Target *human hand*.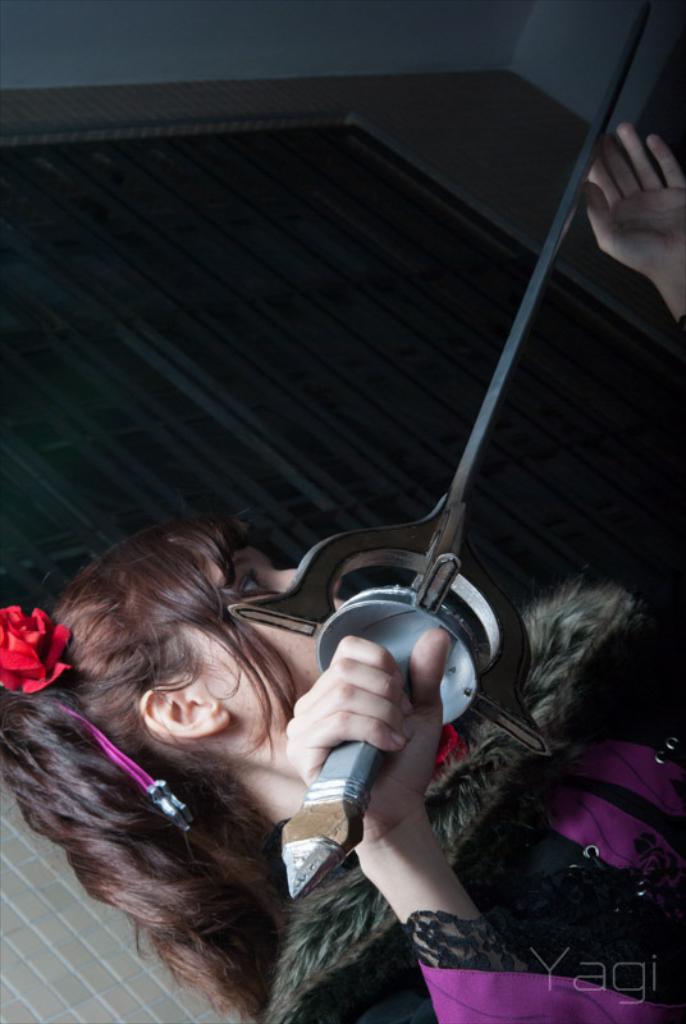
Target region: bbox=(287, 644, 433, 790).
